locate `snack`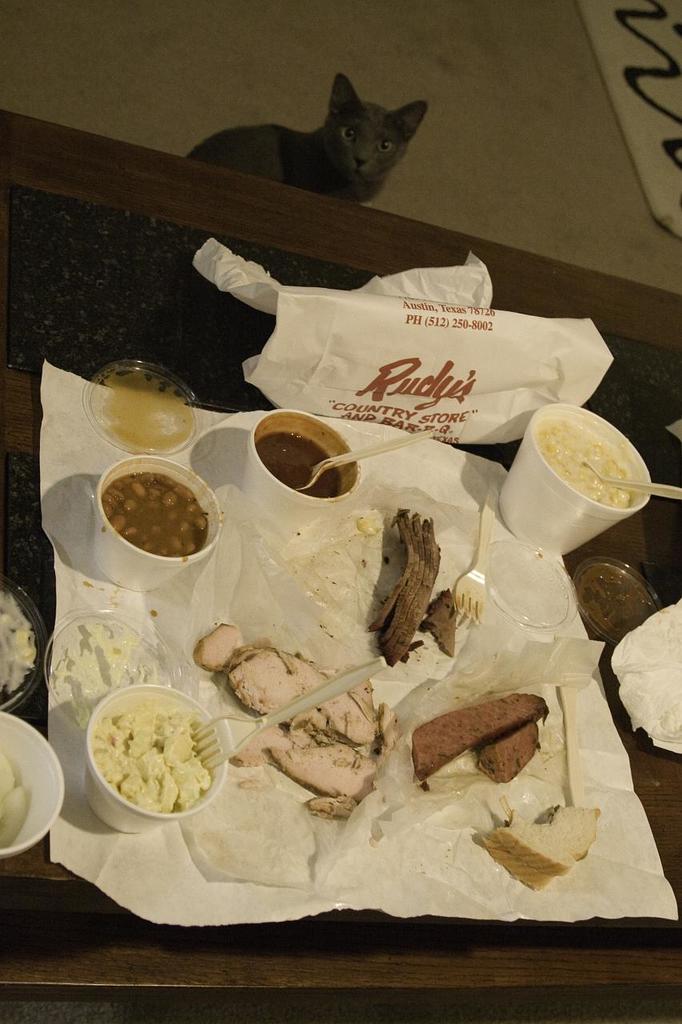
BBox(301, 786, 365, 822)
